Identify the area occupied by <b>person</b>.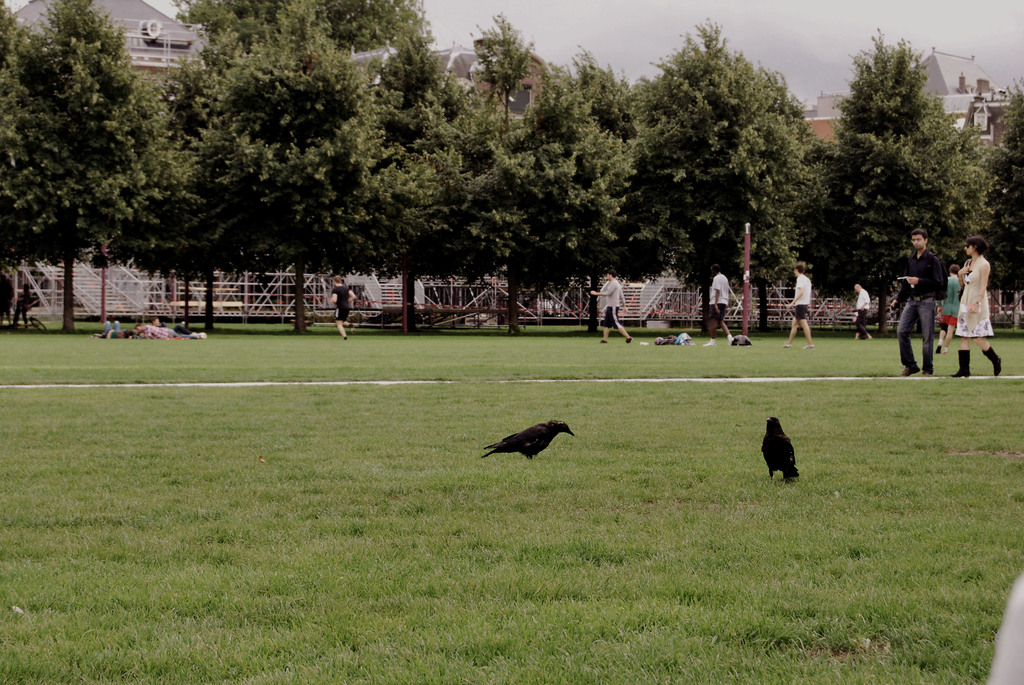
Area: pyautogui.locateOnScreen(788, 262, 819, 347).
